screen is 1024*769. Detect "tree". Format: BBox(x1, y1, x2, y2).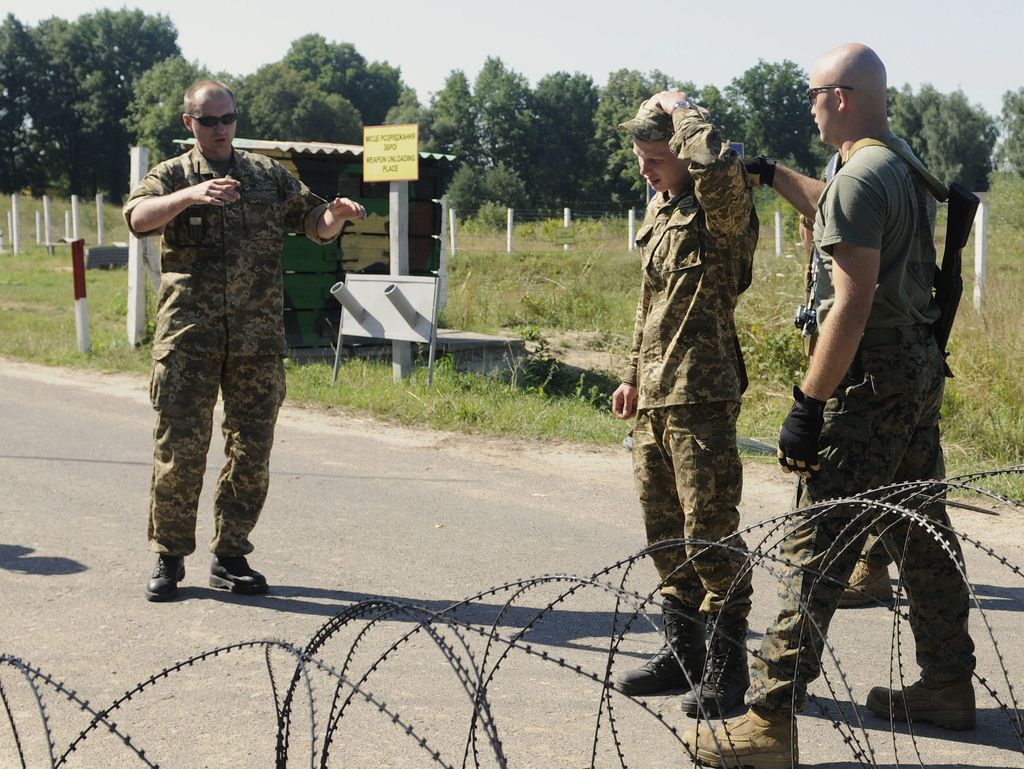
BBox(590, 70, 721, 215).
